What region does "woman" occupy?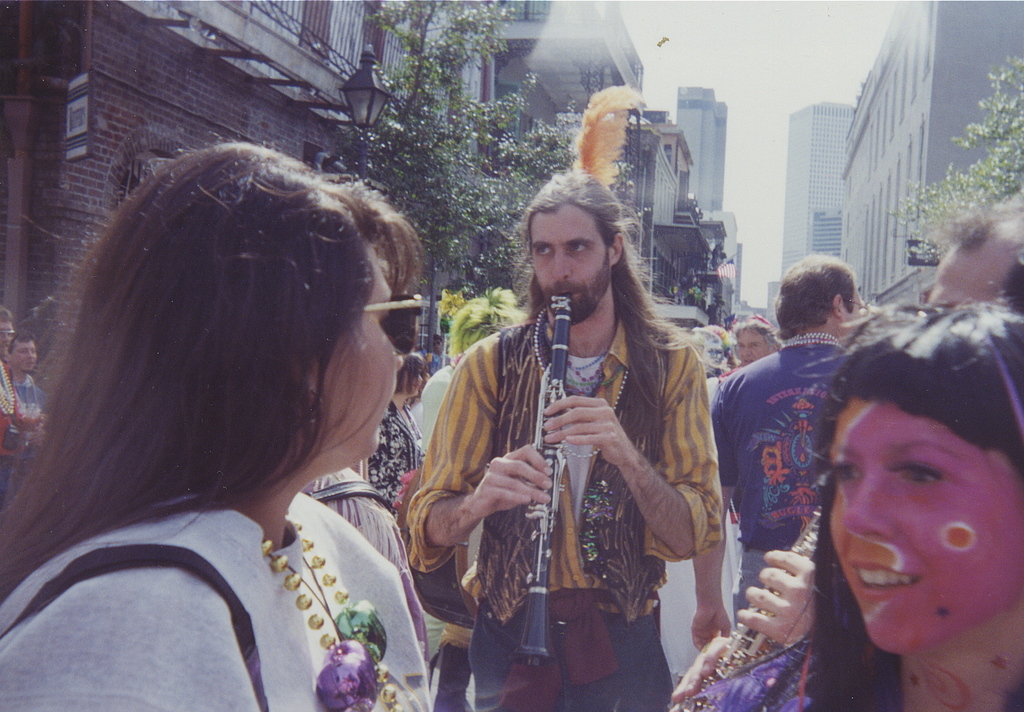
{"x1": 366, "y1": 355, "x2": 428, "y2": 520}.
